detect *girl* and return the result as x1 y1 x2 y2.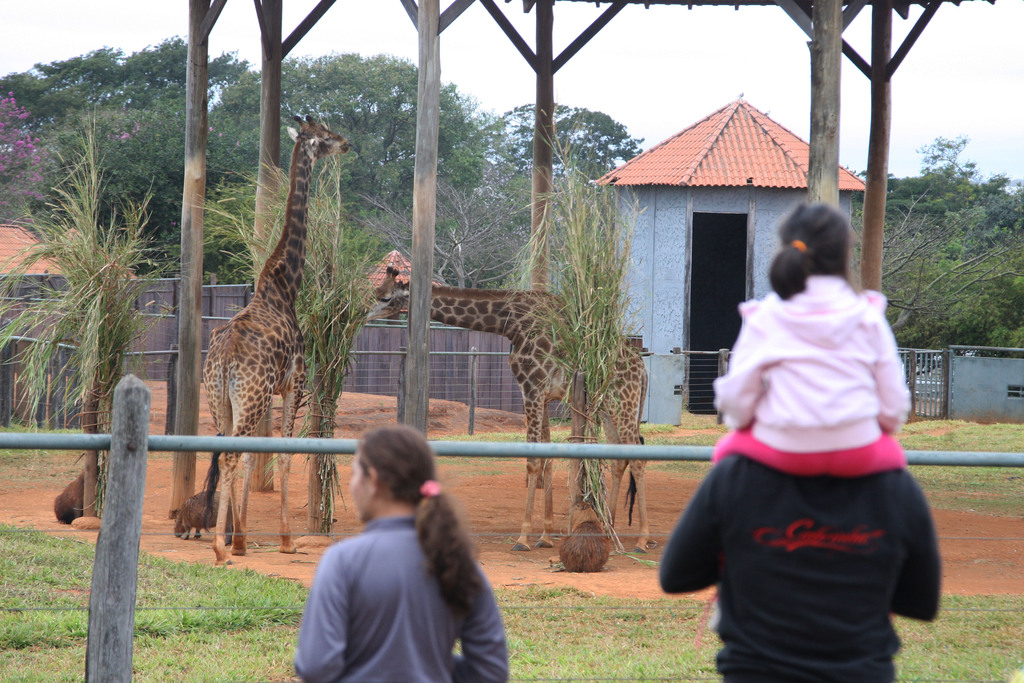
293 420 512 682.
